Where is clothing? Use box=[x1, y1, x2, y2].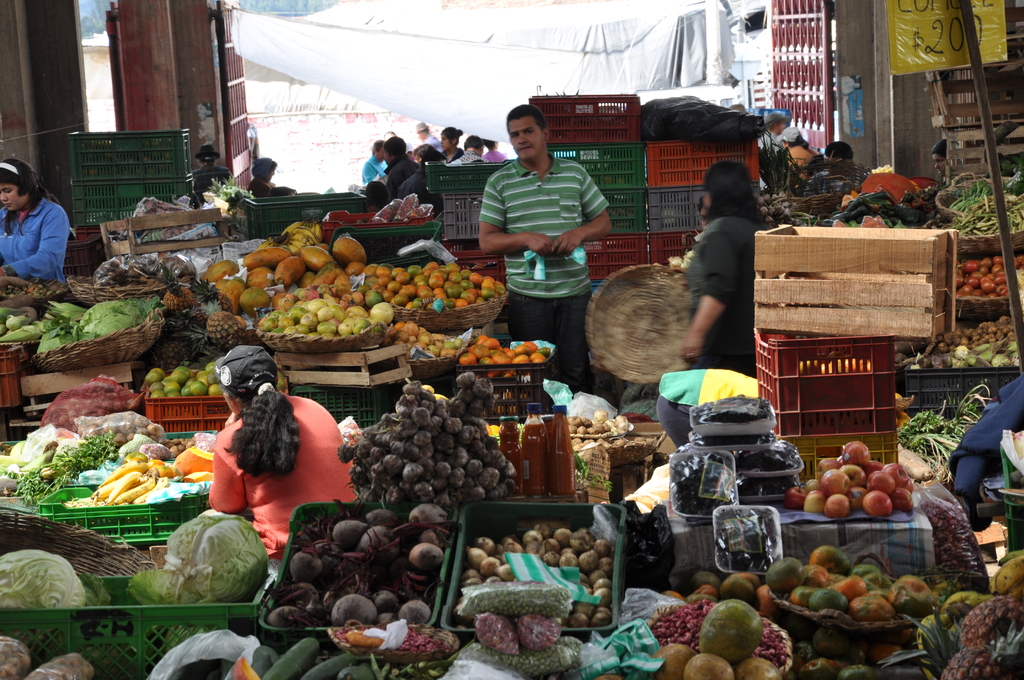
box=[682, 215, 761, 372].
